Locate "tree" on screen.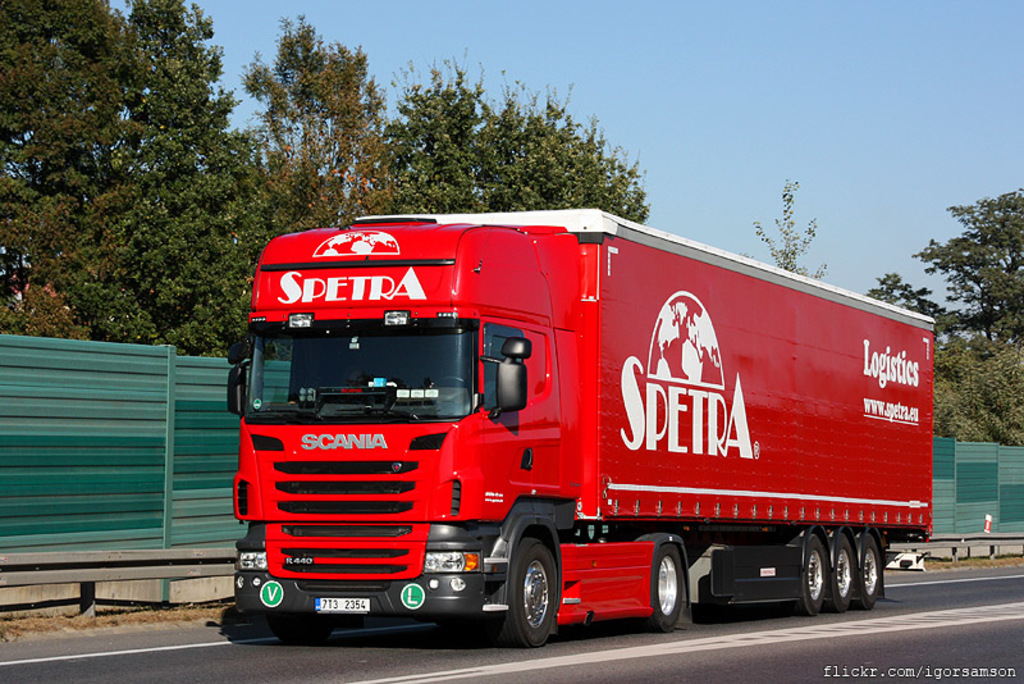
On screen at 934:334:1023:448.
